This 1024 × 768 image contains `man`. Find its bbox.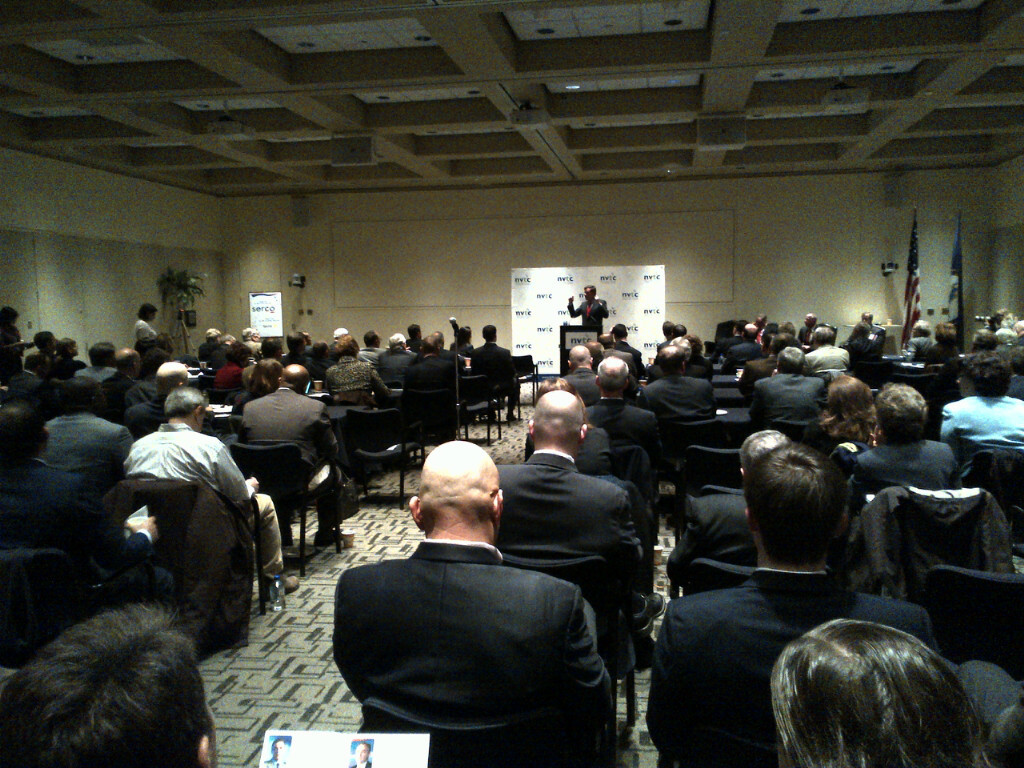
{"x1": 69, "y1": 337, "x2": 119, "y2": 384}.
